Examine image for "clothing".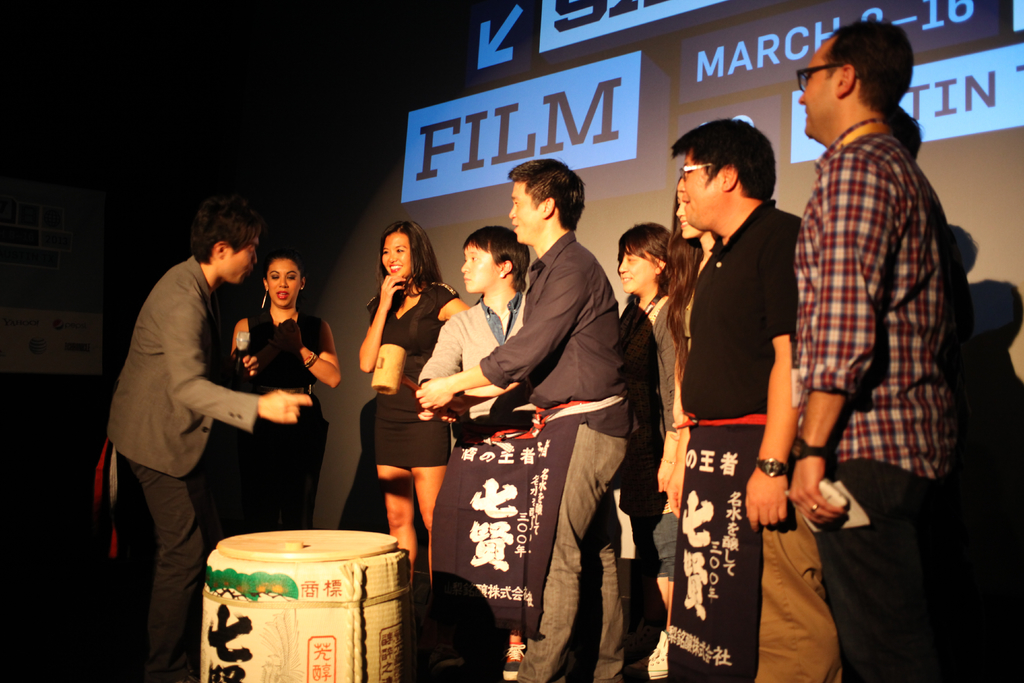
Examination result: {"x1": 419, "y1": 293, "x2": 530, "y2": 418}.
